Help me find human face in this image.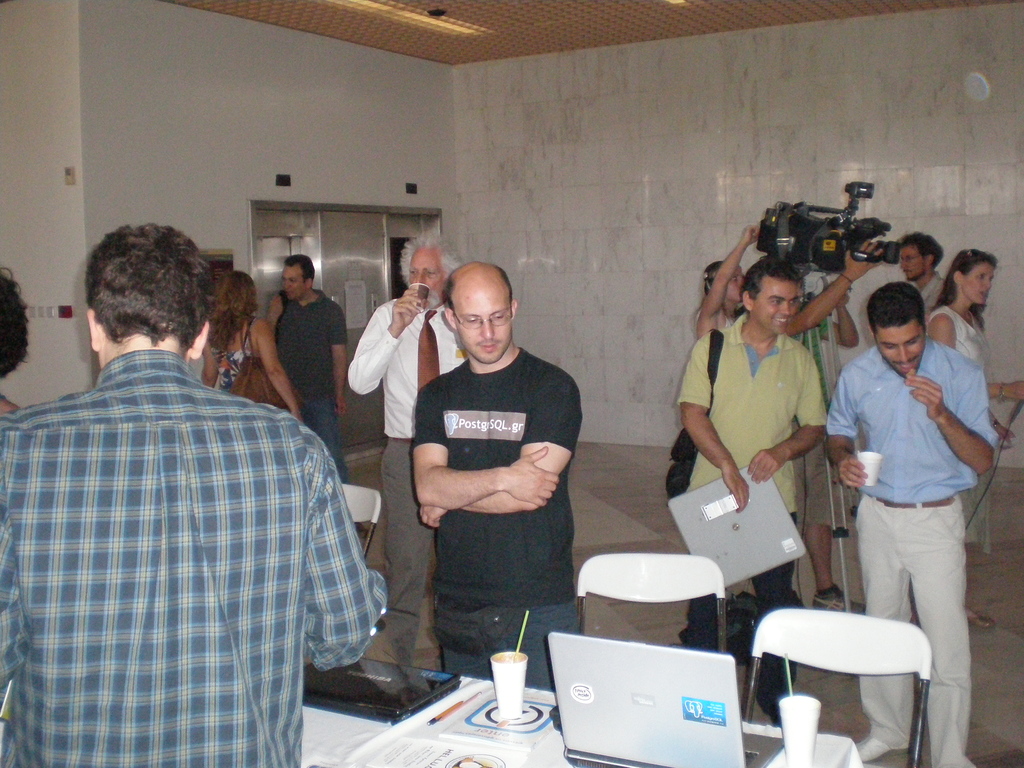
Found it: 281 265 305 301.
